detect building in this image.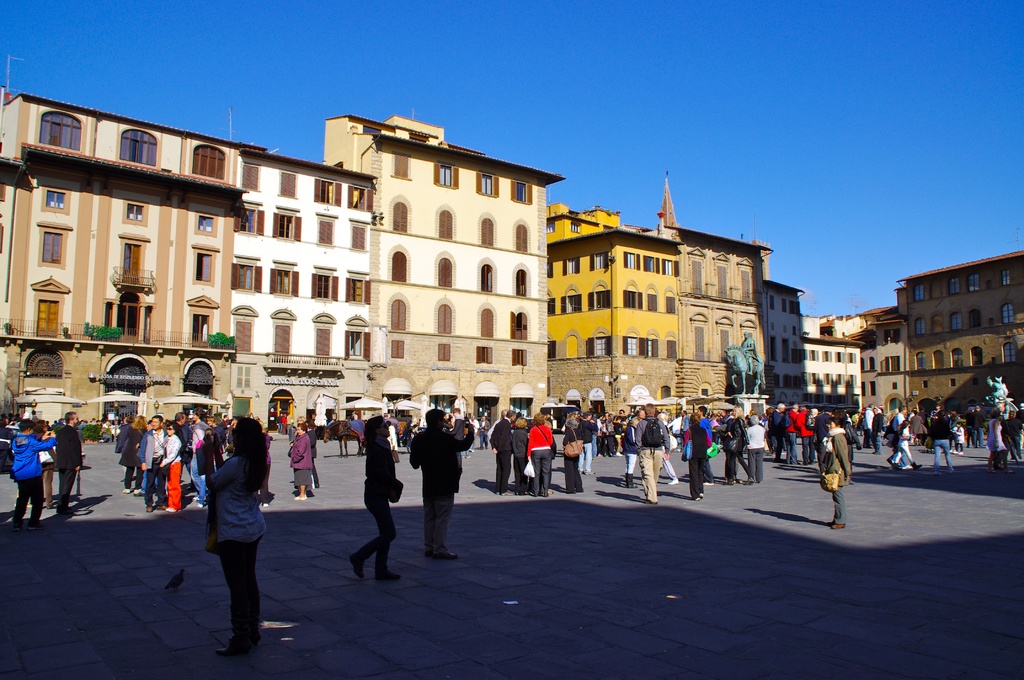
Detection: <bbox>546, 188, 684, 416</bbox>.
